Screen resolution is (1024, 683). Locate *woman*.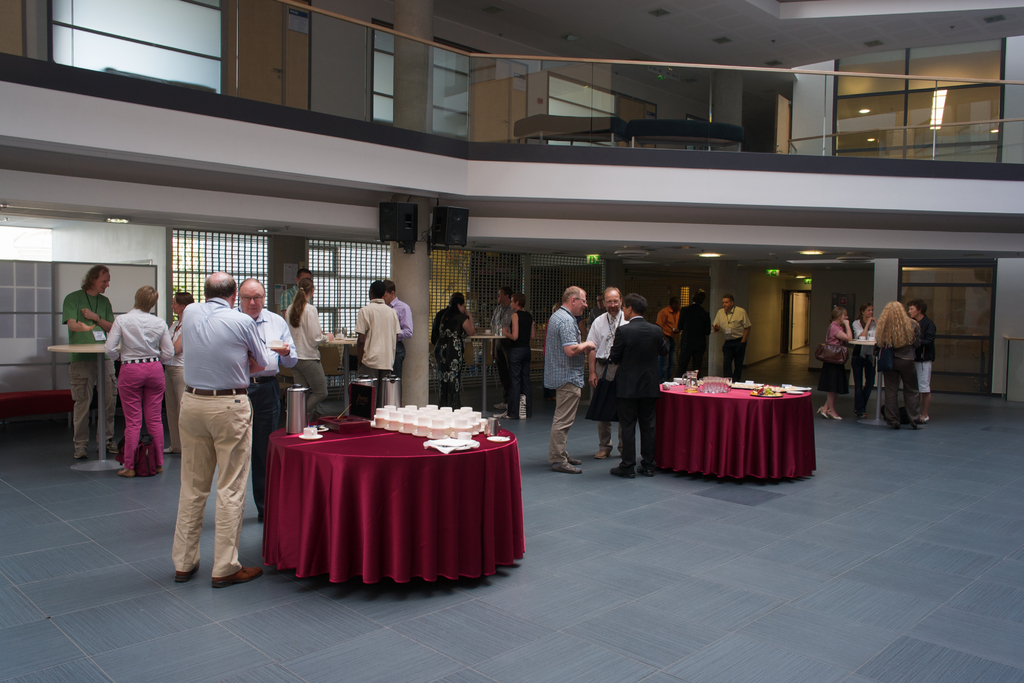
select_region(851, 302, 881, 420).
